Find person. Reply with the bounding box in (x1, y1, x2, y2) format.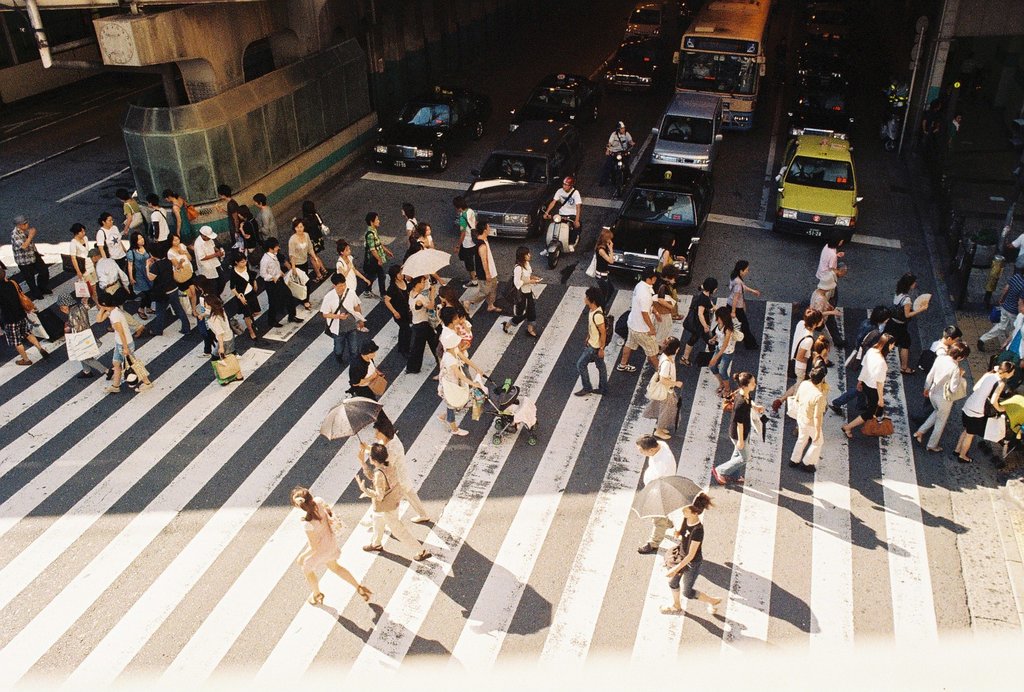
(462, 224, 508, 315).
